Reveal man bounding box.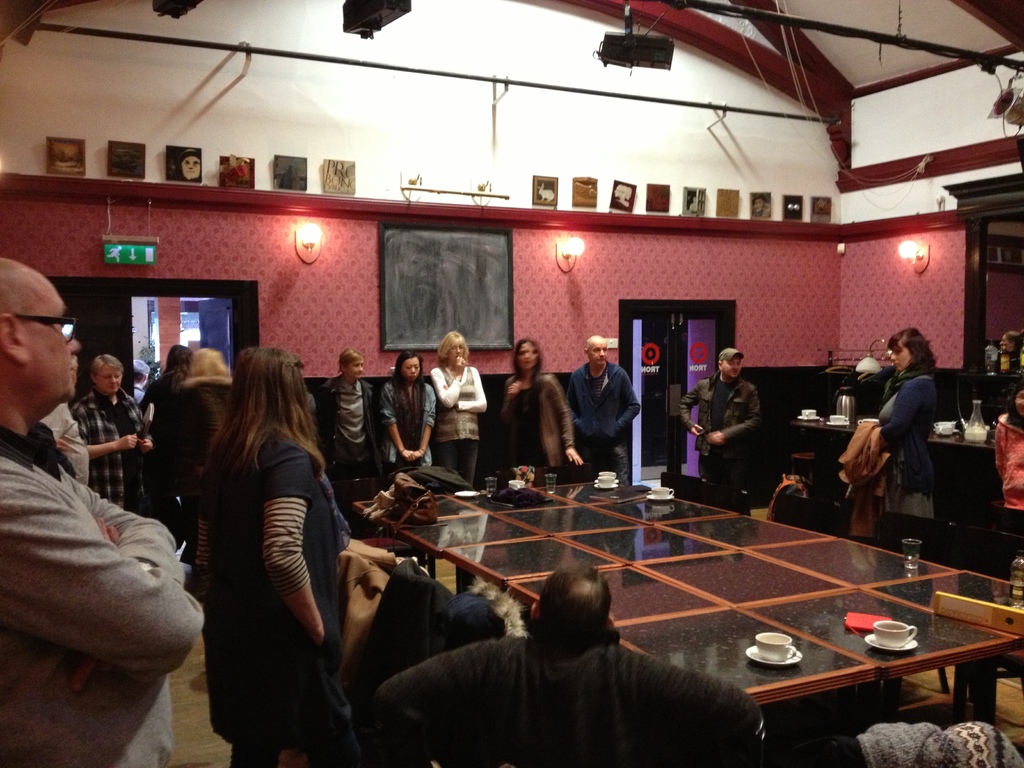
Revealed: (564,331,642,486).
